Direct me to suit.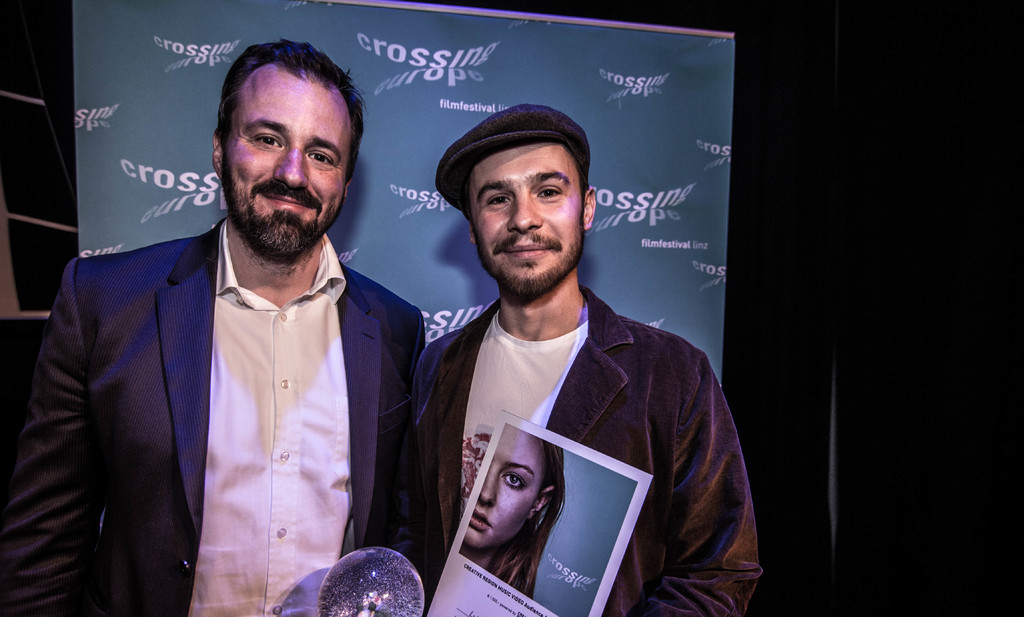
Direction: (x1=34, y1=159, x2=429, y2=596).
